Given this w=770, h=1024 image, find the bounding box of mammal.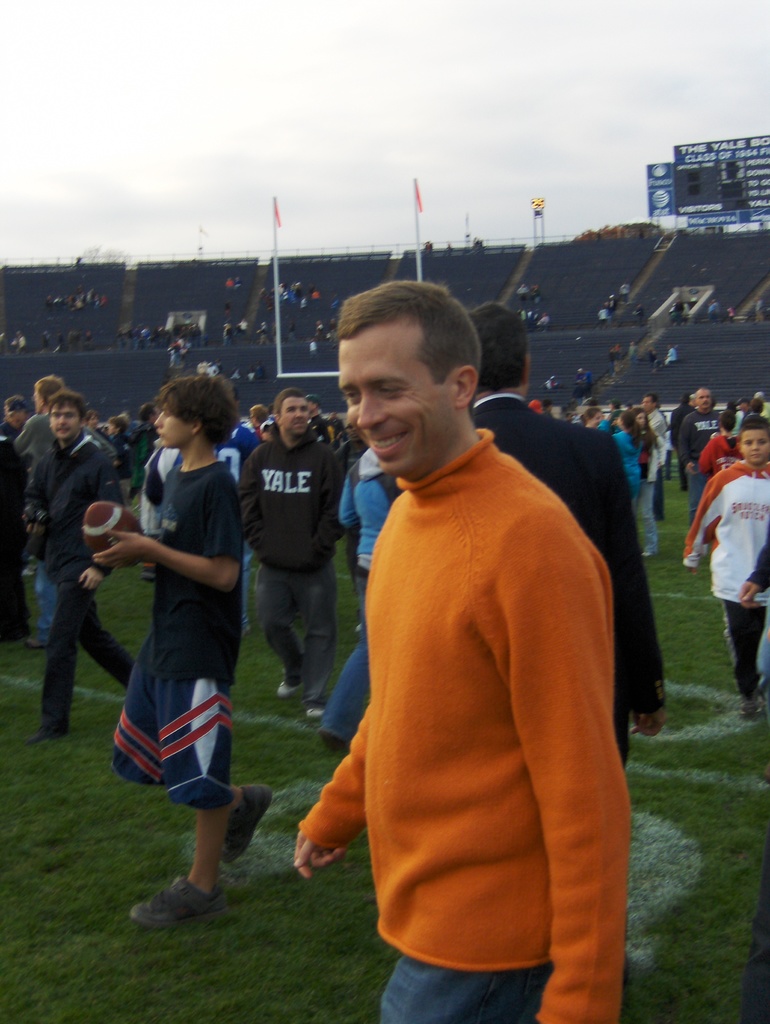
region(278, 284, 292, 305).
